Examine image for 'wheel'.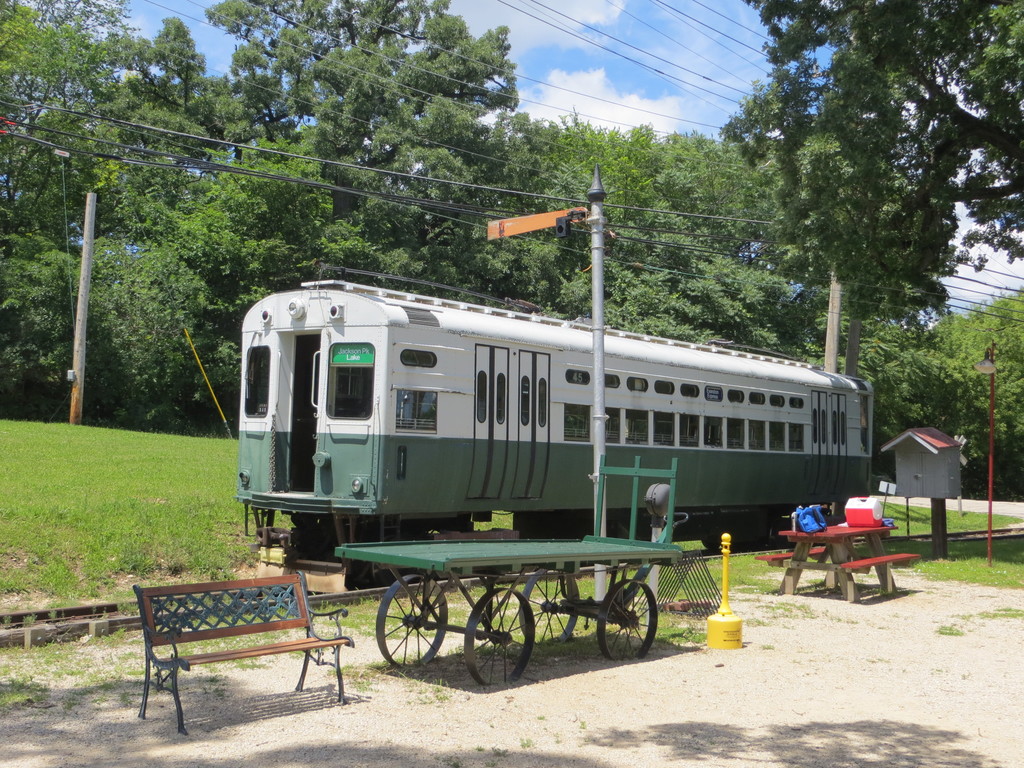
Examination result: l=701, t=538, r=721, b=552.
